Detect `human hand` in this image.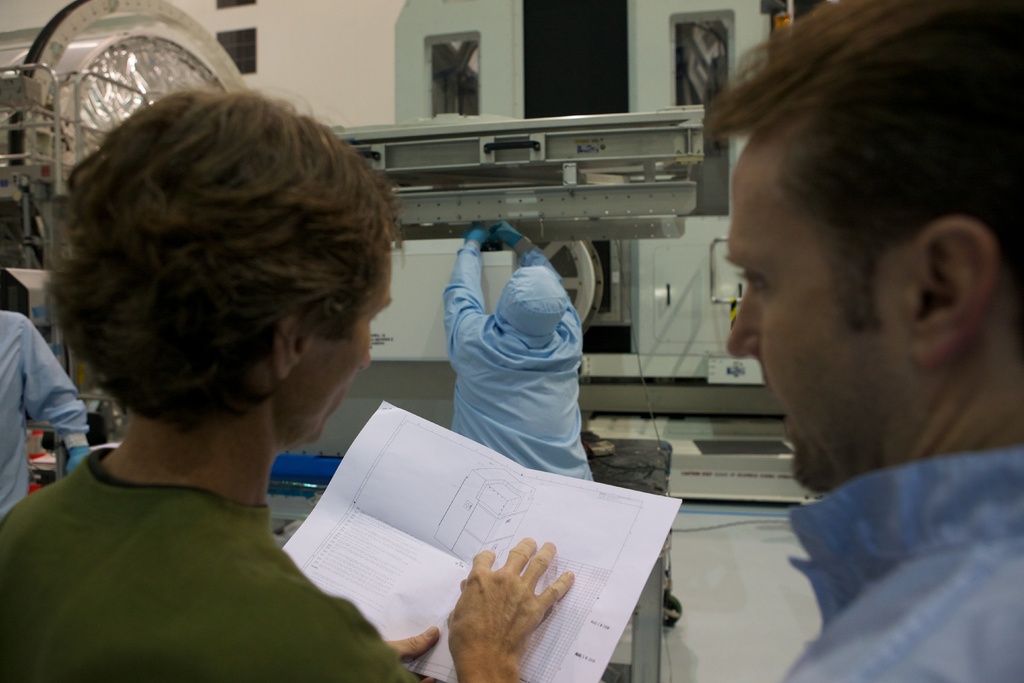
Detection: (383,625,440,682).
